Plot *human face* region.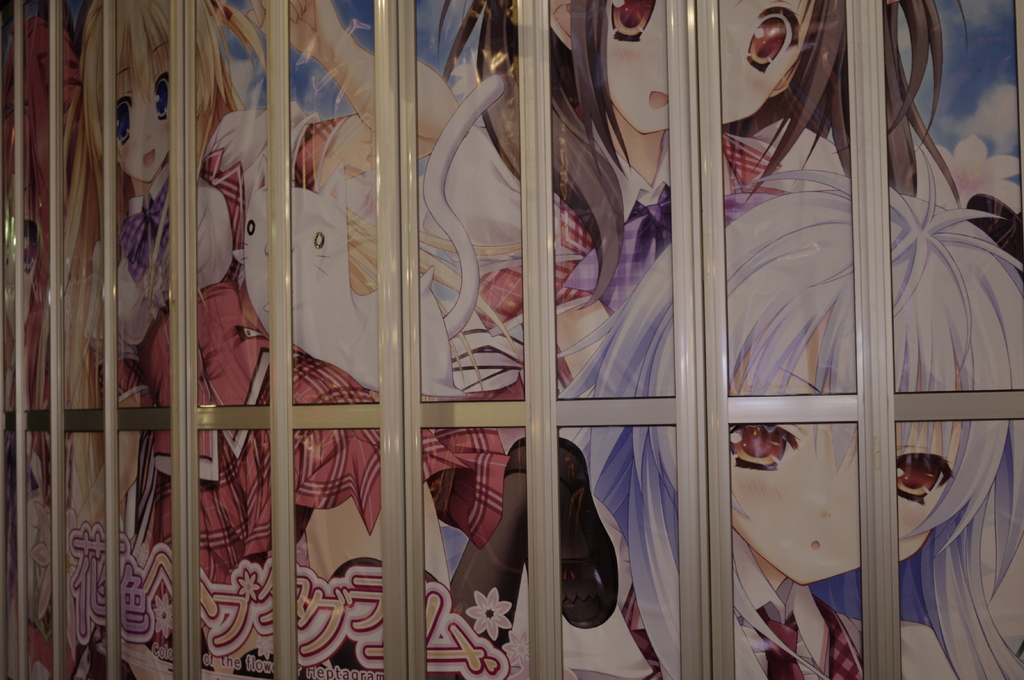
Plotted at region(729, 317, 964, 587).
